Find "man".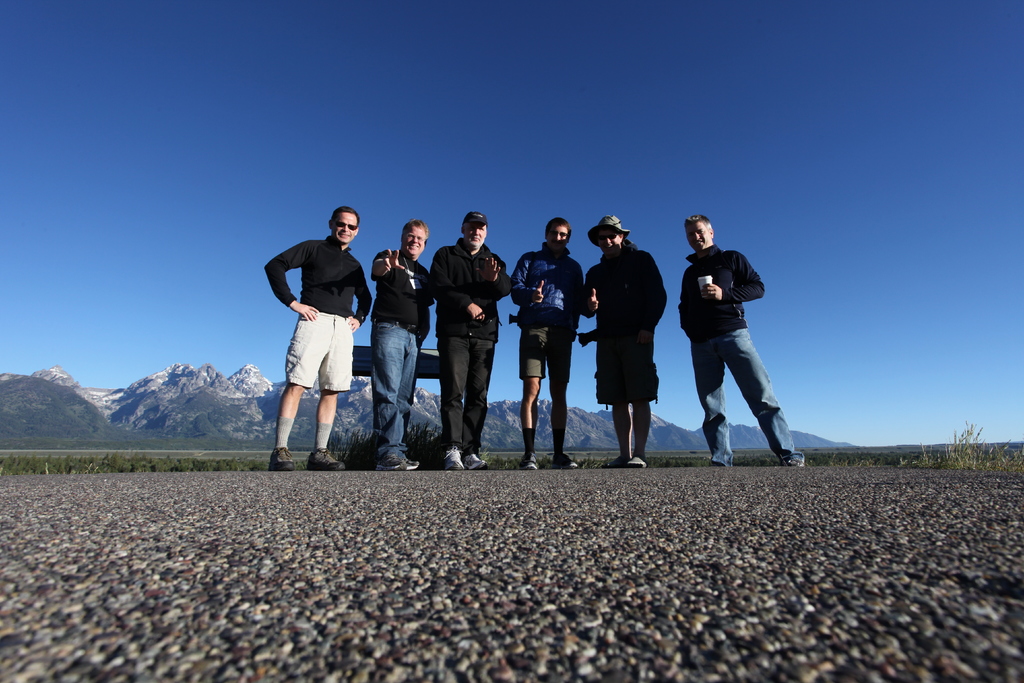
box(374, 214, 442, 474).
